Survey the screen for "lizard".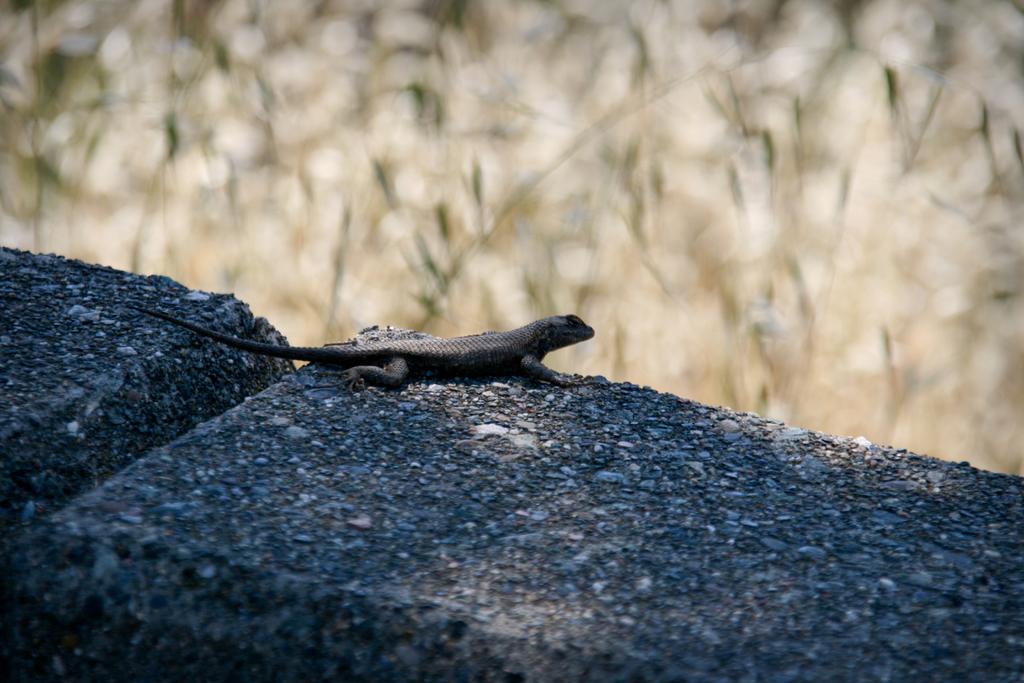
Survey found: 222,308,623,404.
